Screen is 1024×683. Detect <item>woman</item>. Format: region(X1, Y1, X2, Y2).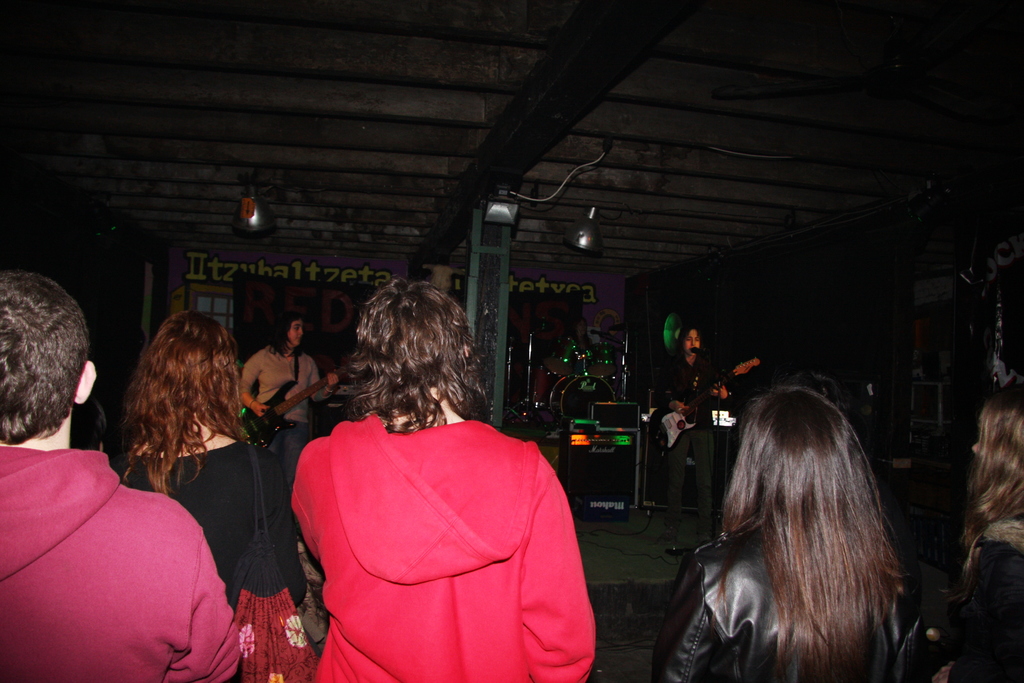
region(649, 382, 921, 682).
